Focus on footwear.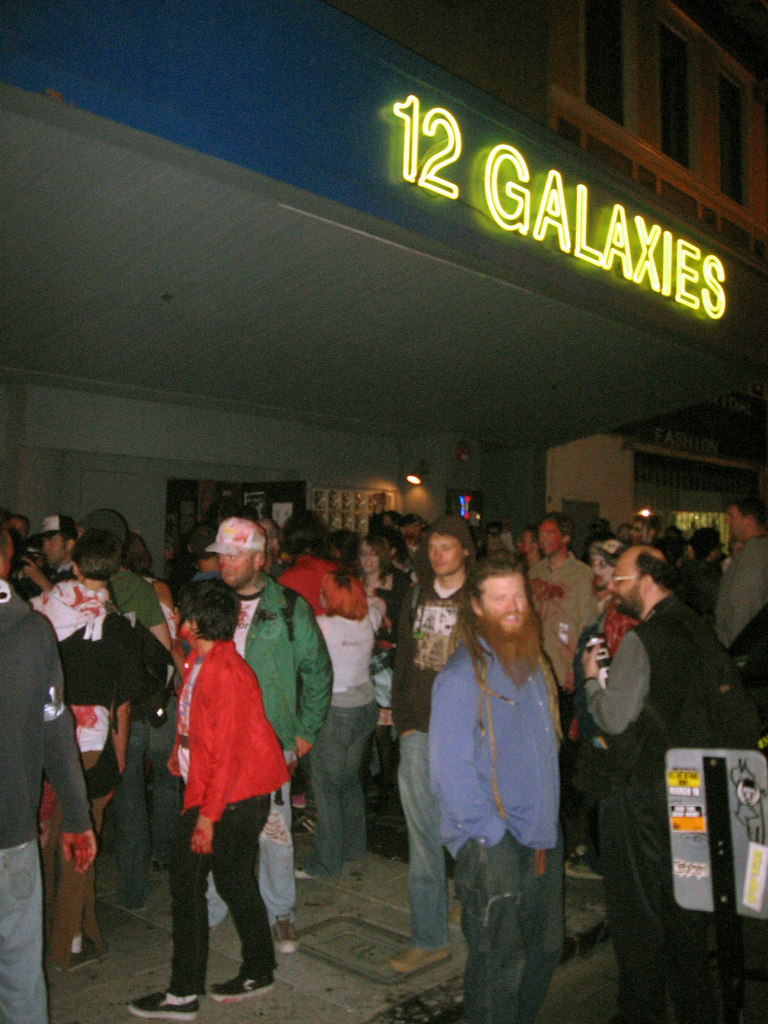
Focused at BBox(205, 974, 275, 1004).
